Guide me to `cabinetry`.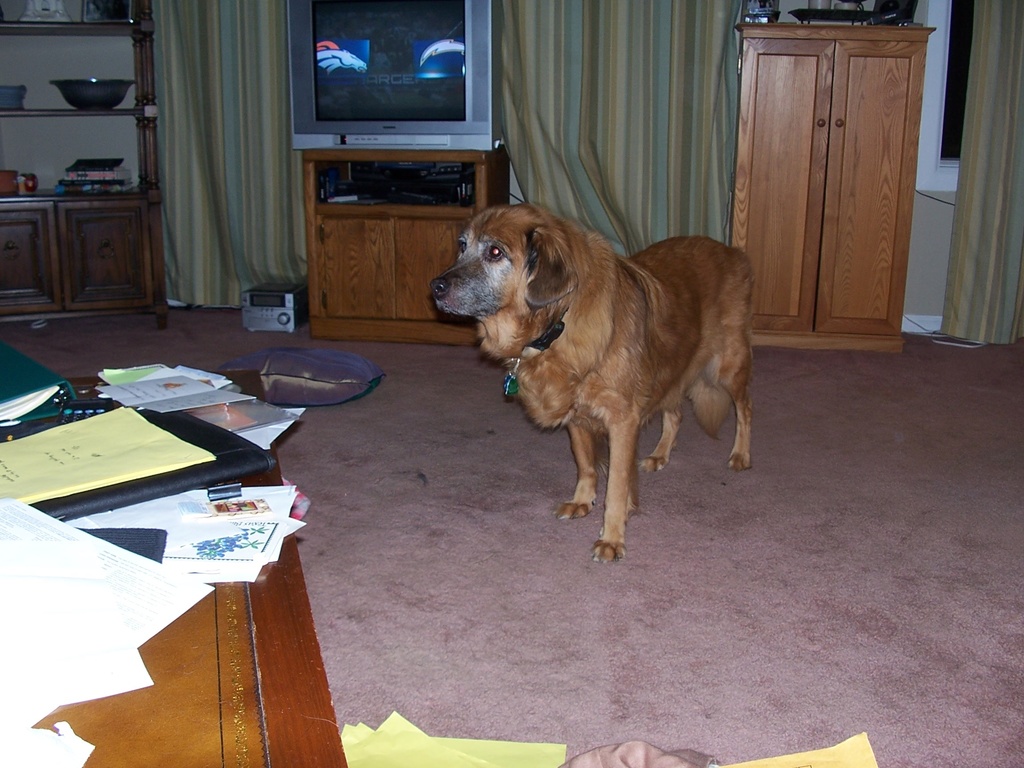
Guidance: (left=65, top=214, right=144, bottom=301).
